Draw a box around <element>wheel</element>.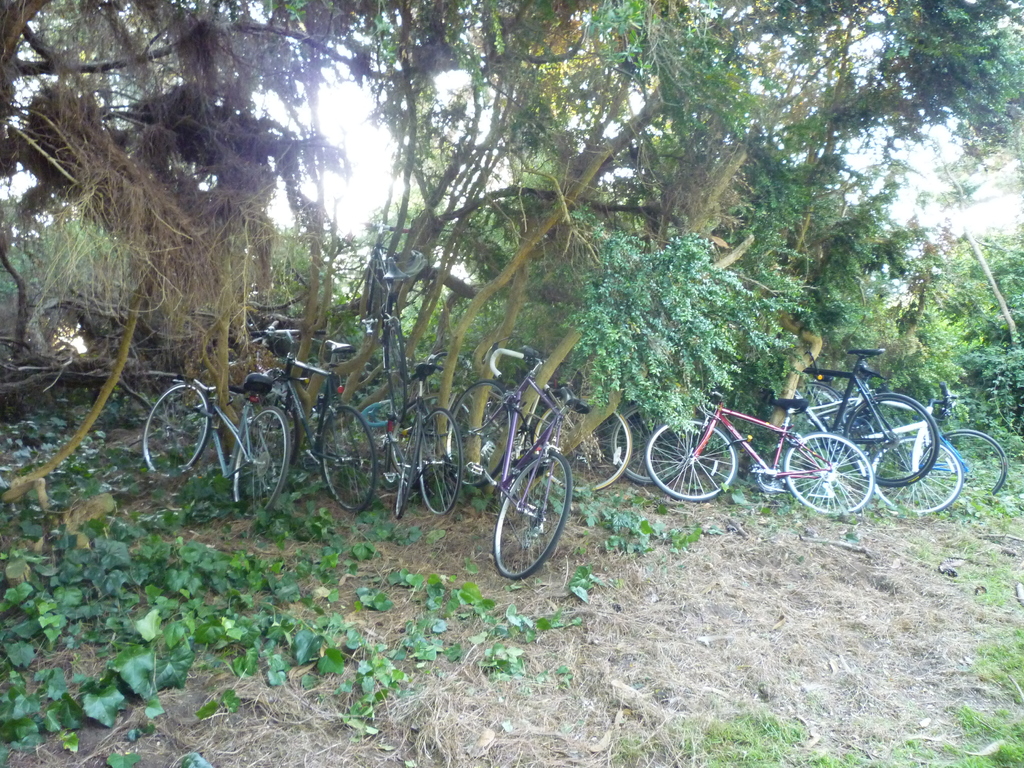
bbox(533, 404, 636, 497).
